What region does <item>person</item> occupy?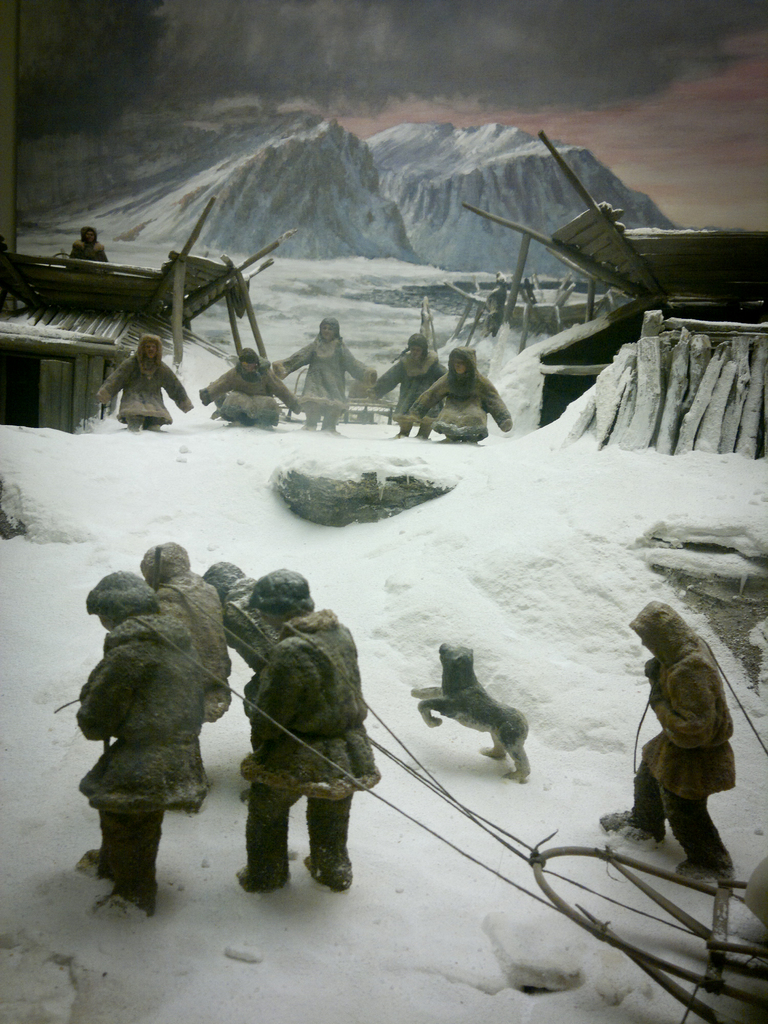
[x1=97, y1=324, x2=189, y2=431].
